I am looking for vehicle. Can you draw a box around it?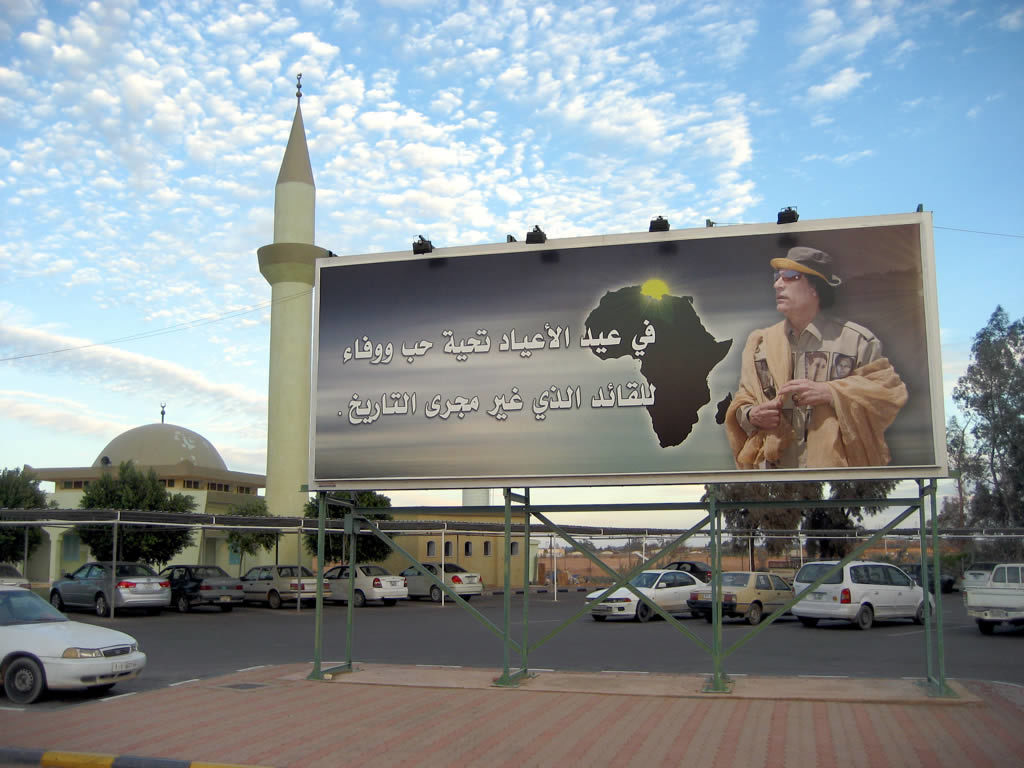
Sure, the bounding box is (50,561,173,618).
